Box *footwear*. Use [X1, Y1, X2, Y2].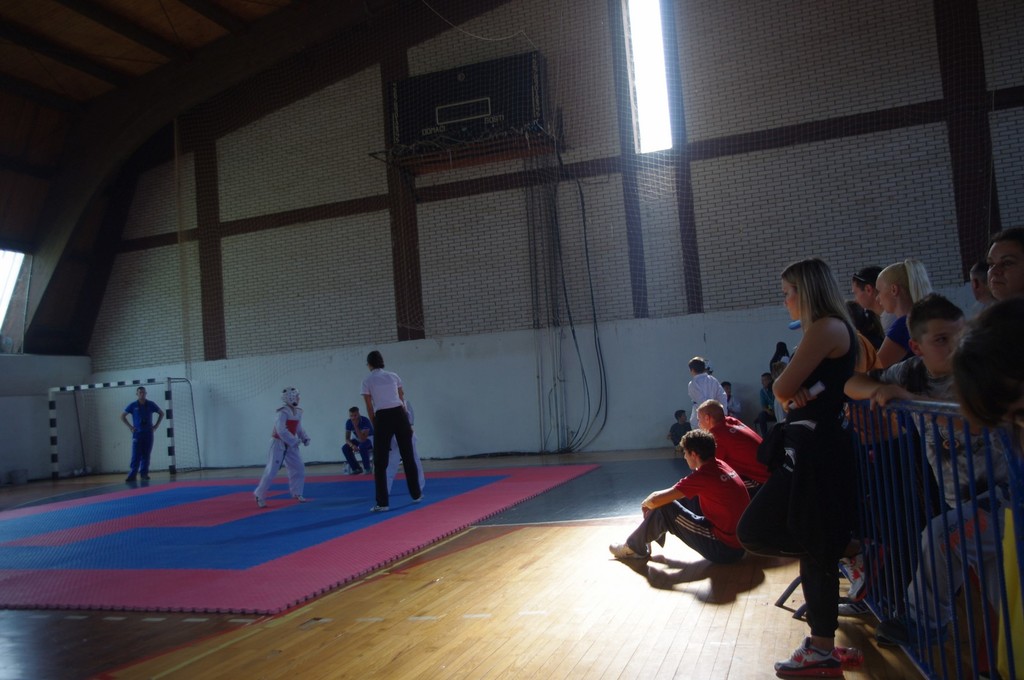
[292, 498, 307, 505].
